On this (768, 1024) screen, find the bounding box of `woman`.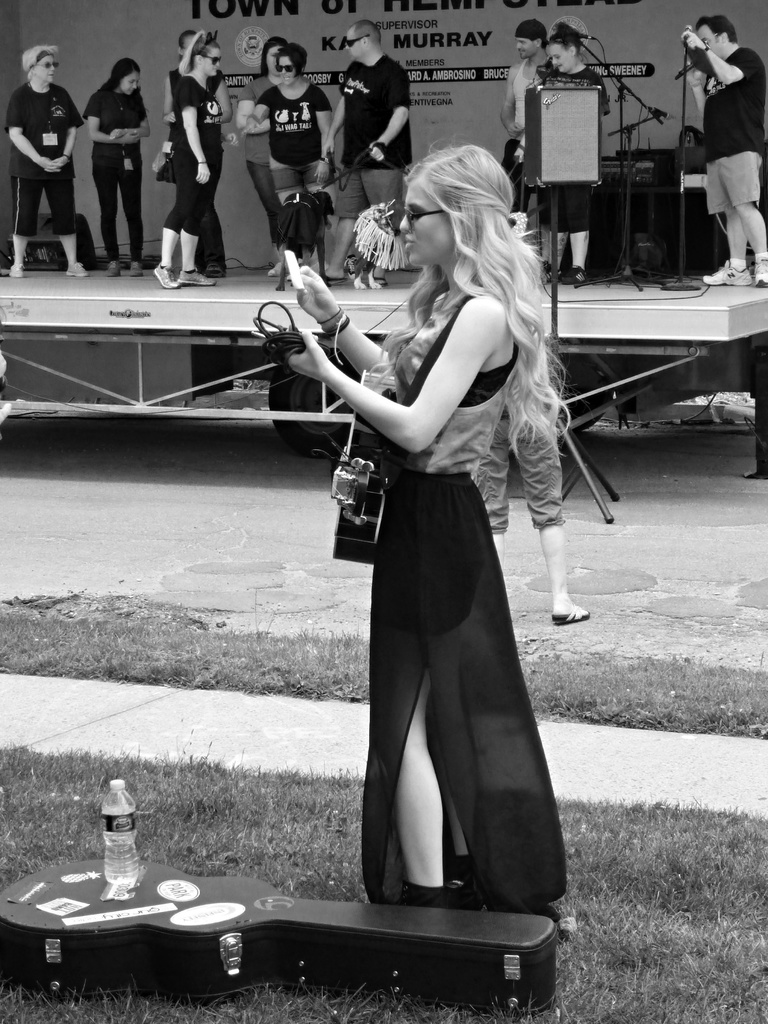
Bounding box: BBox(3, 45, 82, 278).
